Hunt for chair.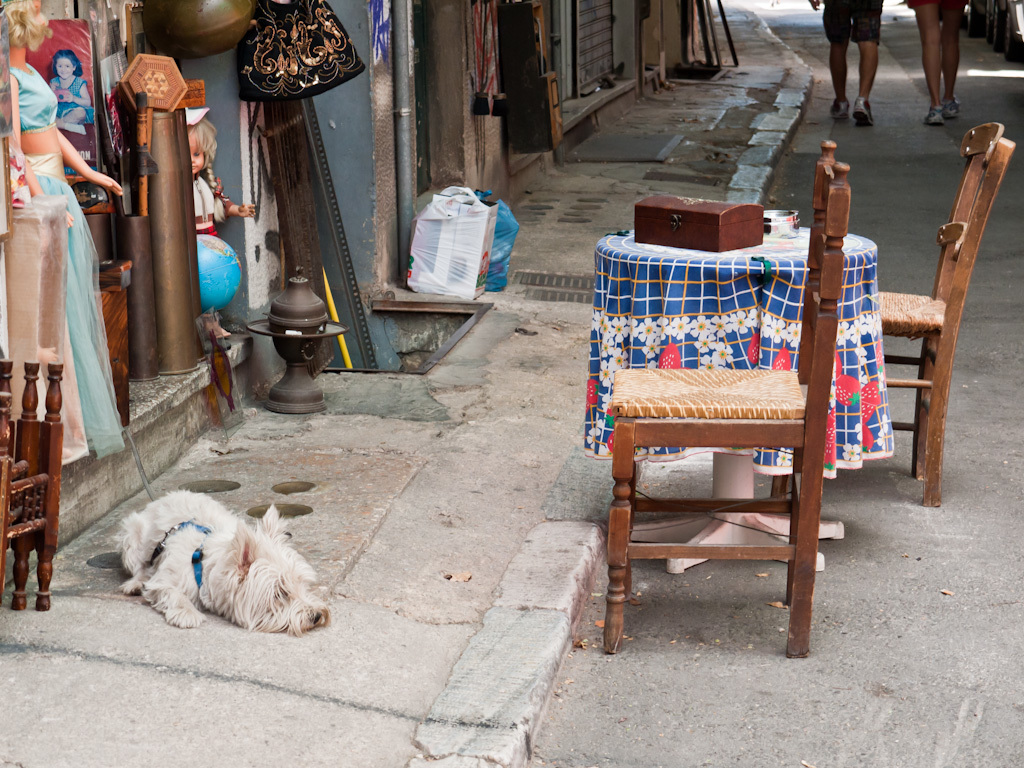
Hunted down at BBox(0, 357, 64, 611).
